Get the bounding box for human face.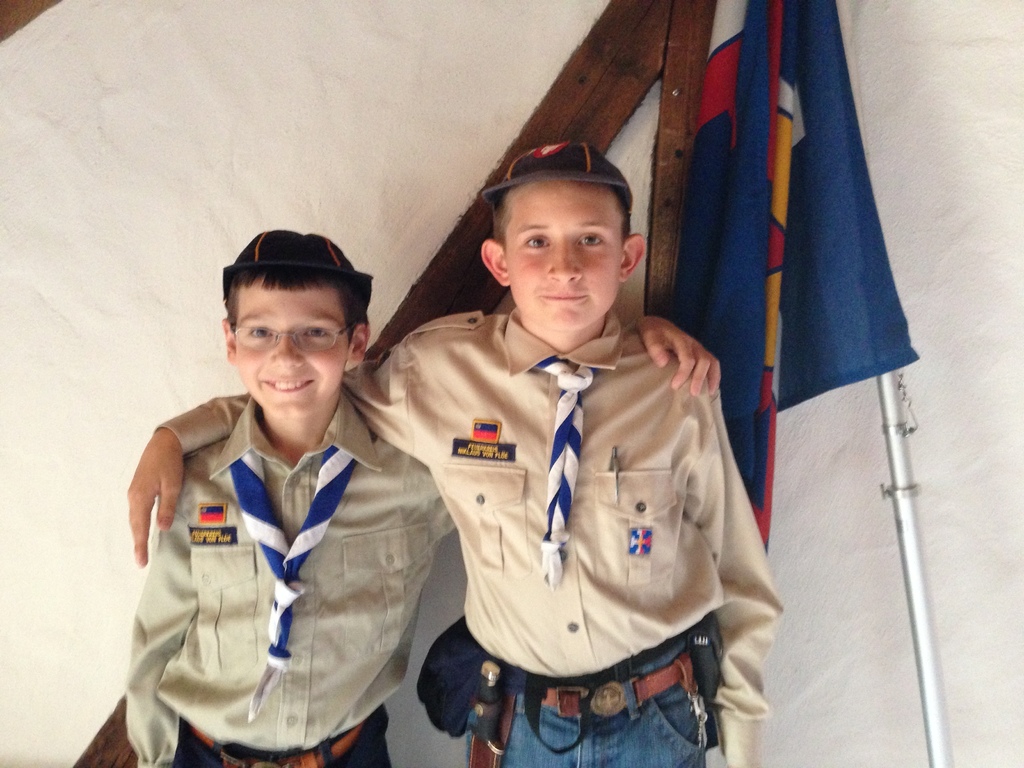
pyautogui.locateOnScreen(508, 182, 623, 330).
